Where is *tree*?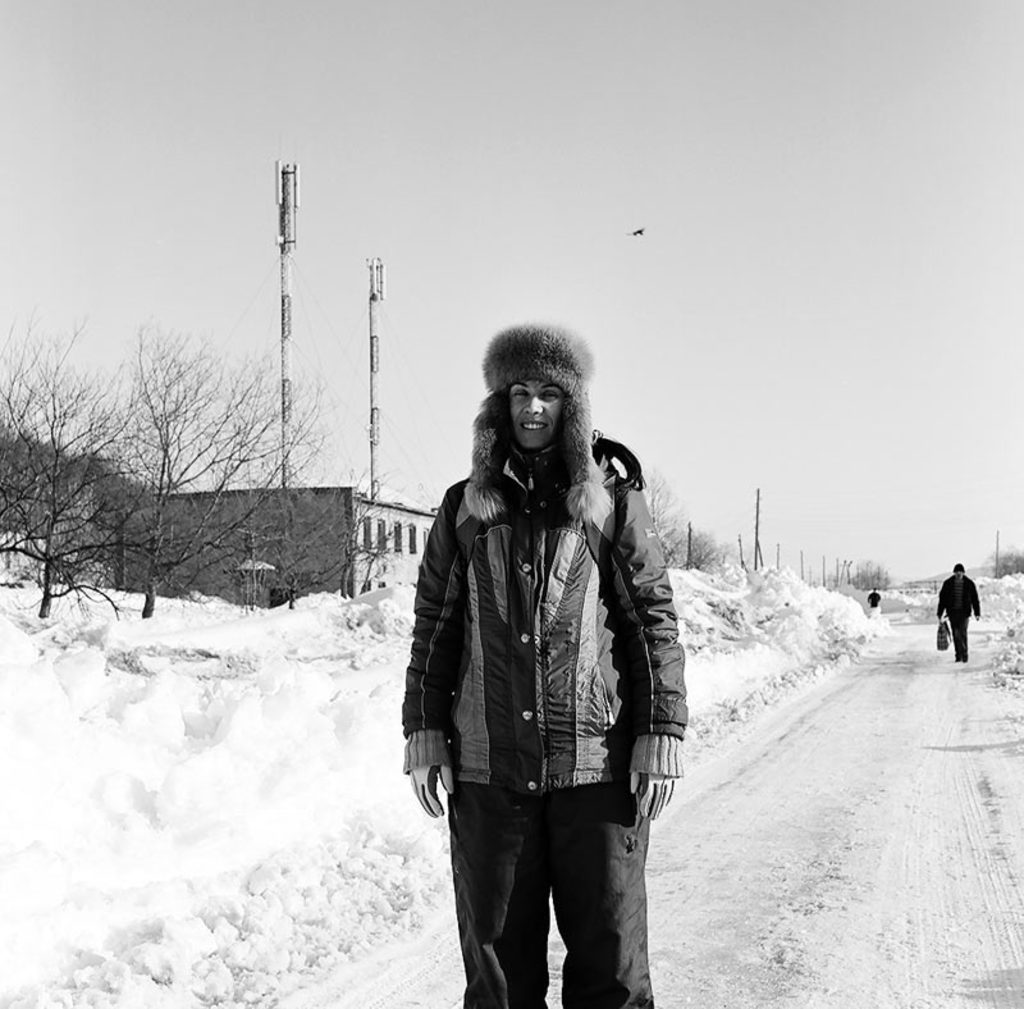
BBox(982, 551, 1023, 575).
